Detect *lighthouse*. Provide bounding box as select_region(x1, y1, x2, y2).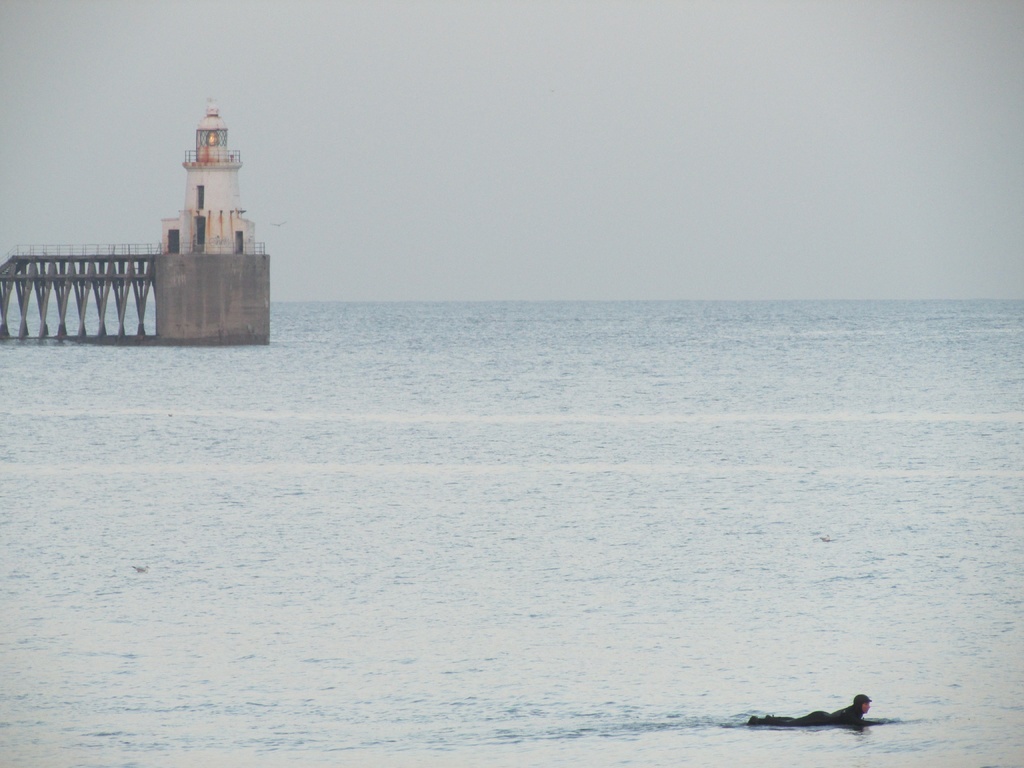
select_region(181, 95, 243, 248).
